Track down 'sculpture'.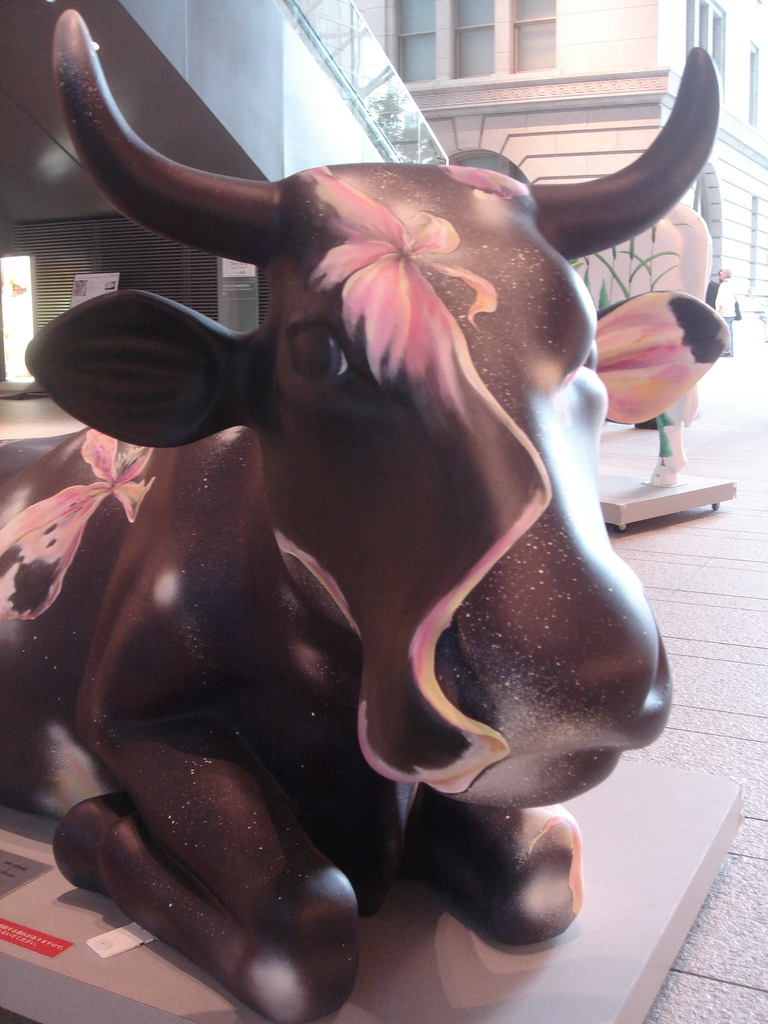
Tracked to 0,0,712,1018.
